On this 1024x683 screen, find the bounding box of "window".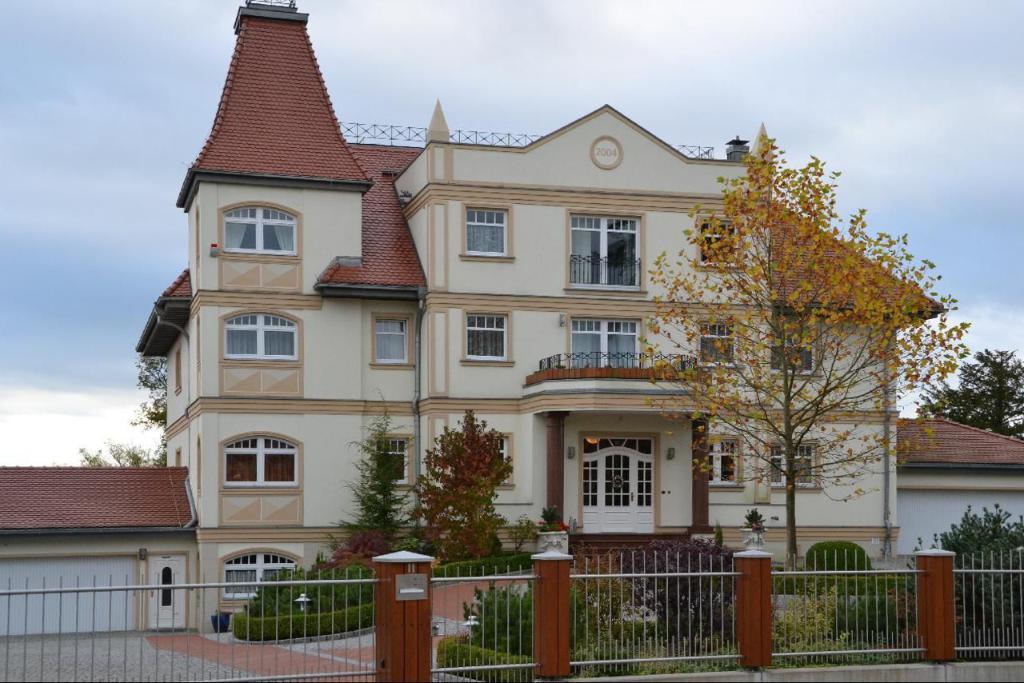
Bounding box: 220,314,302,358.
